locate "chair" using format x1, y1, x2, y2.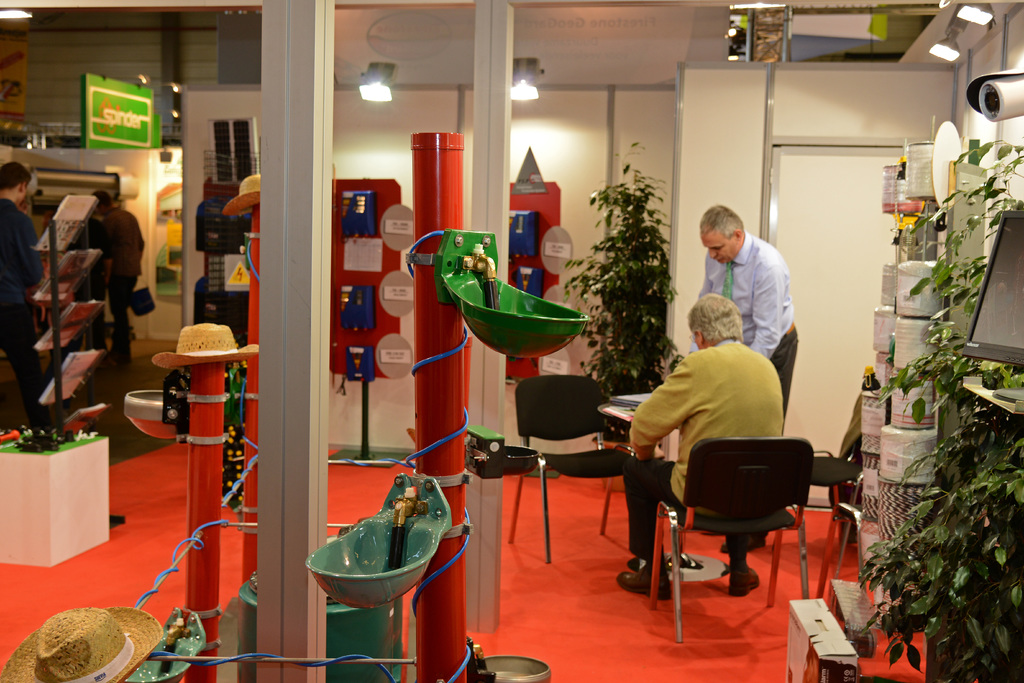
505, 372, 629, 567.
